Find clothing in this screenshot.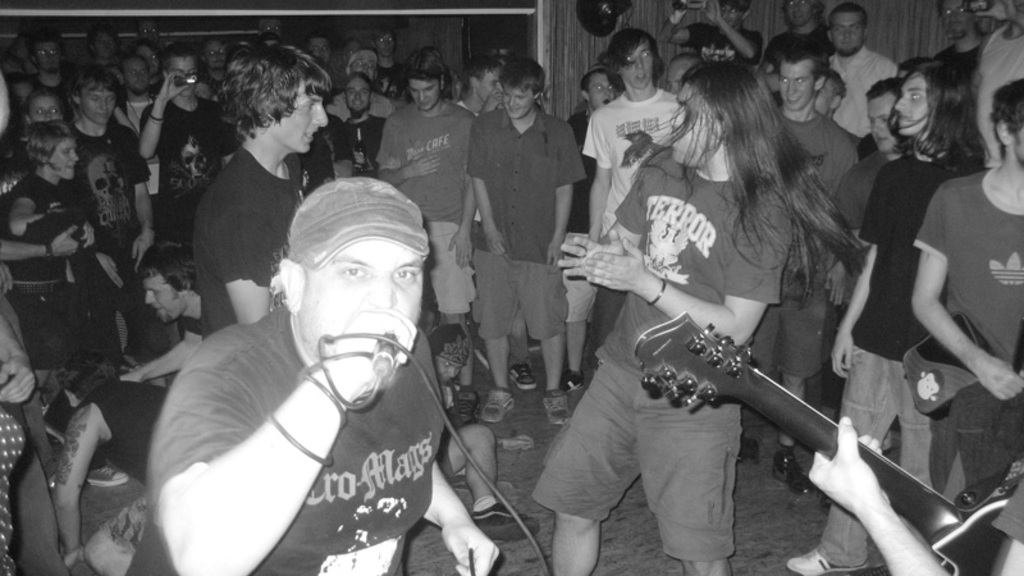
The bounding box for clothing is (369, 104, 471, 317).
